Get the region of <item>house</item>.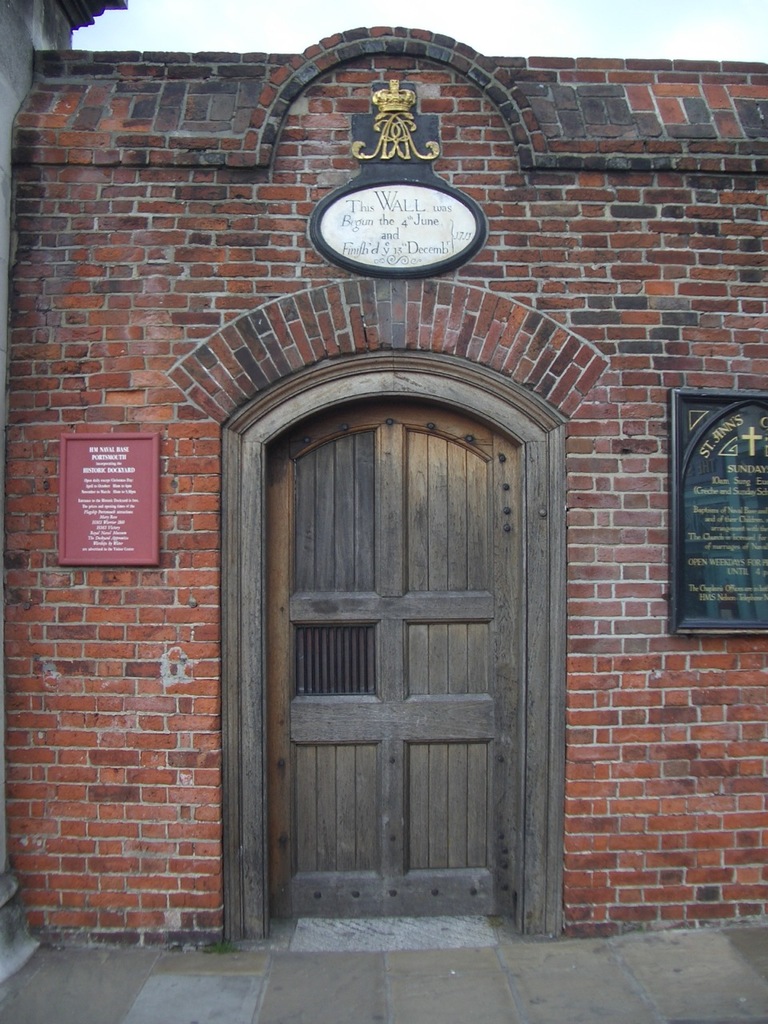
bbox=[0, 20, 767, 937].
